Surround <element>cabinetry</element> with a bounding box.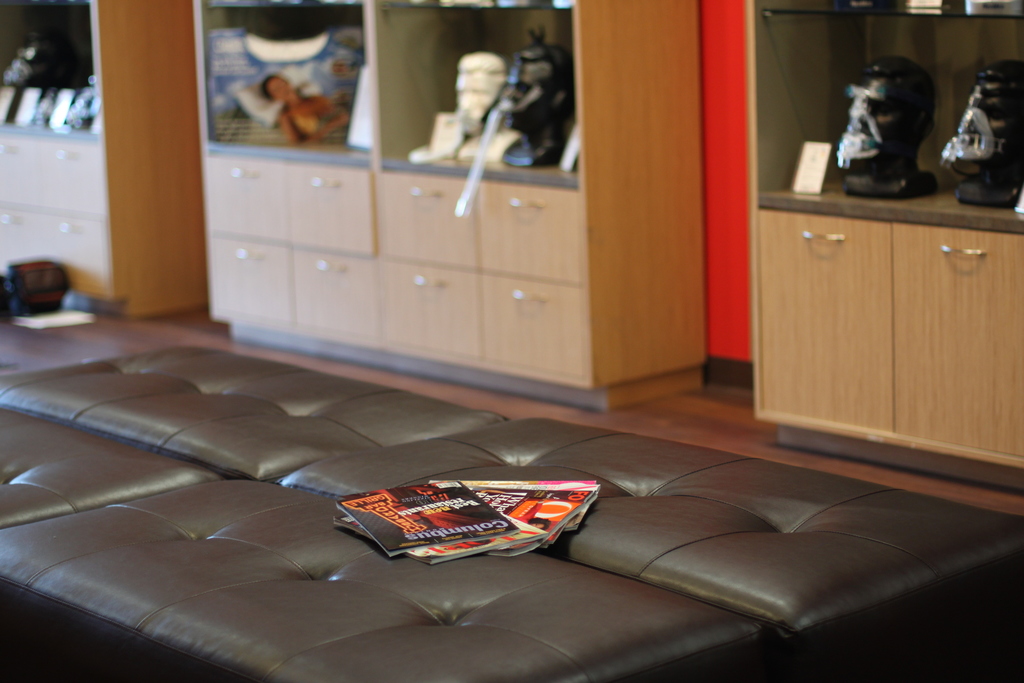
289/165/374/257.
